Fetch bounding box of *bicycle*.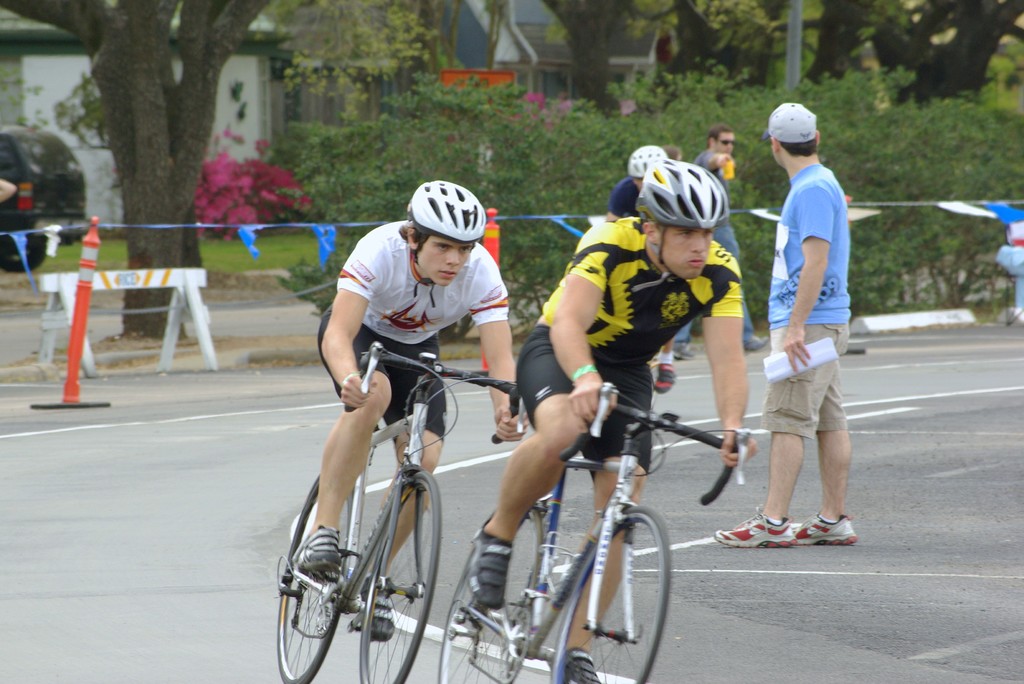
Bbox: x1=270, y1=341, x2=524, y2=683.
